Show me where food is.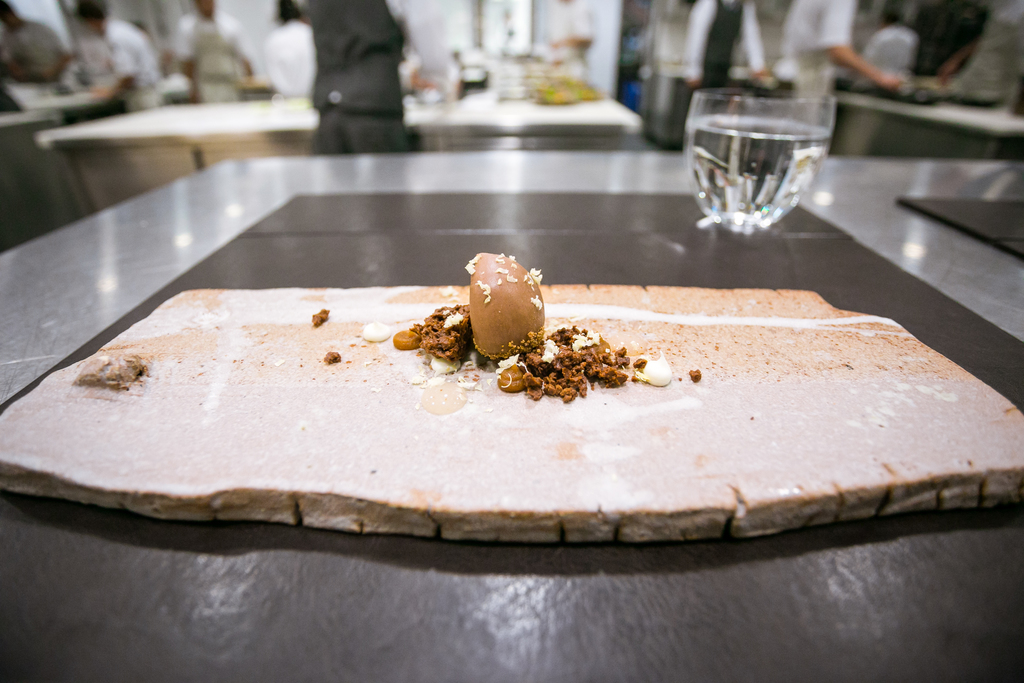
food is at BBox(360, 242, 705, 420).
